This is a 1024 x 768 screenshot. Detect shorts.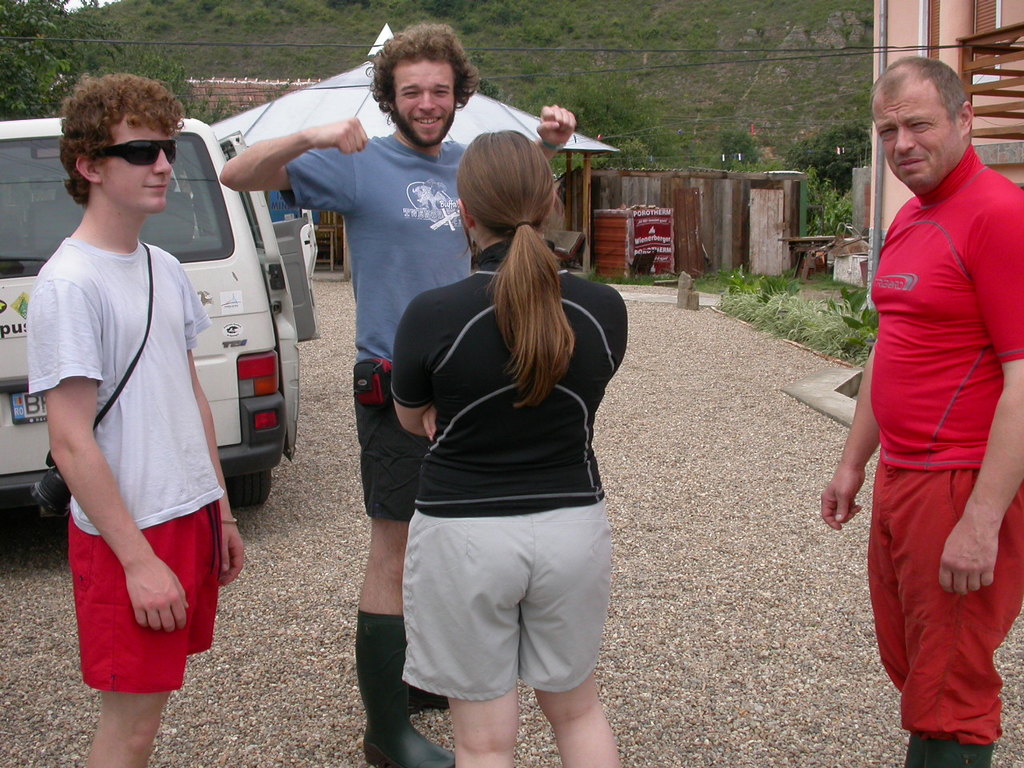
rect(865, 467, 1023, 731).
